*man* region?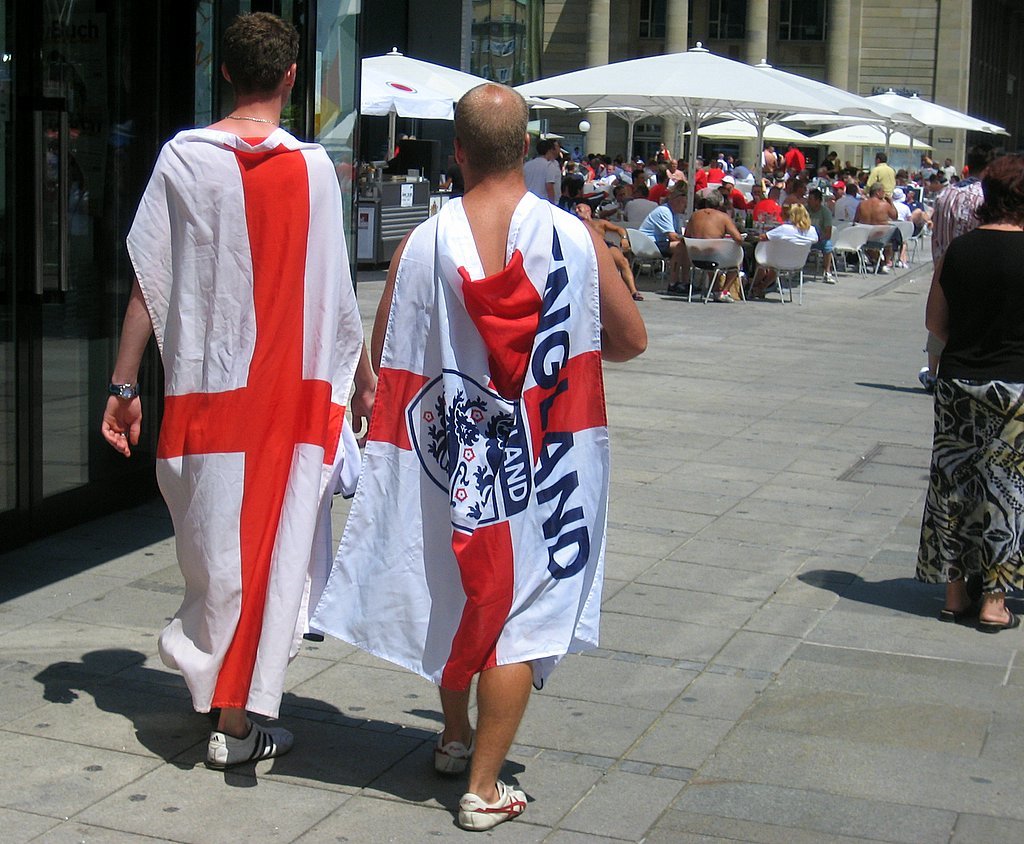
bbox=[524, 136, 551, 204]
